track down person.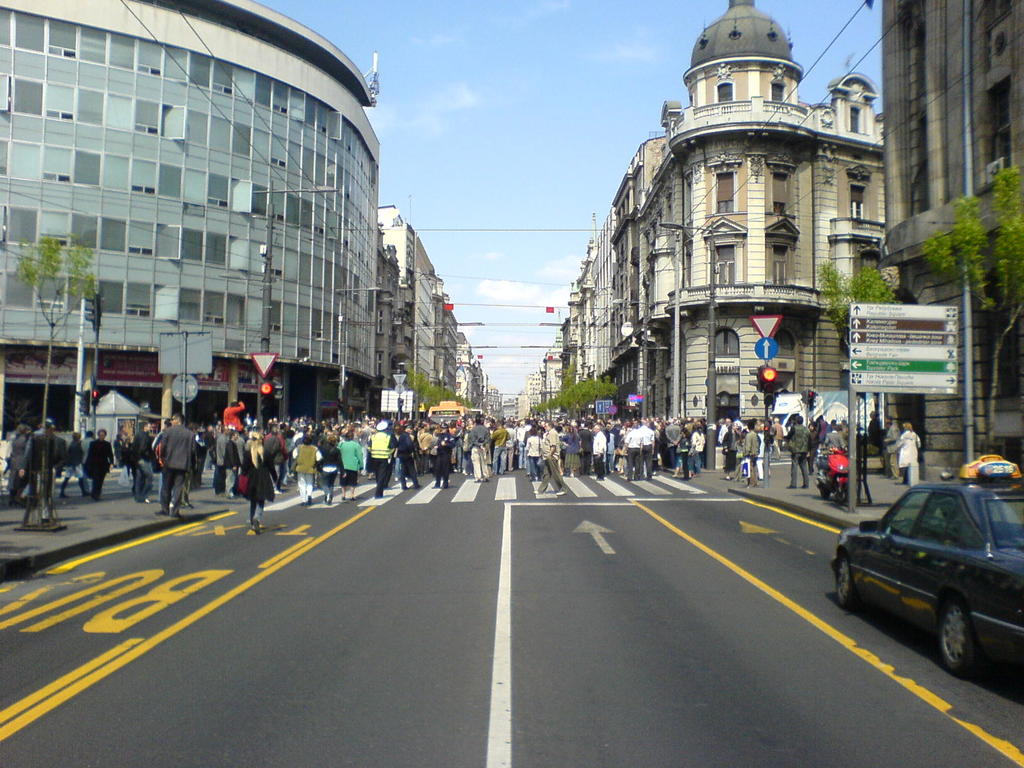
Tracked to 467 415 489 481.
